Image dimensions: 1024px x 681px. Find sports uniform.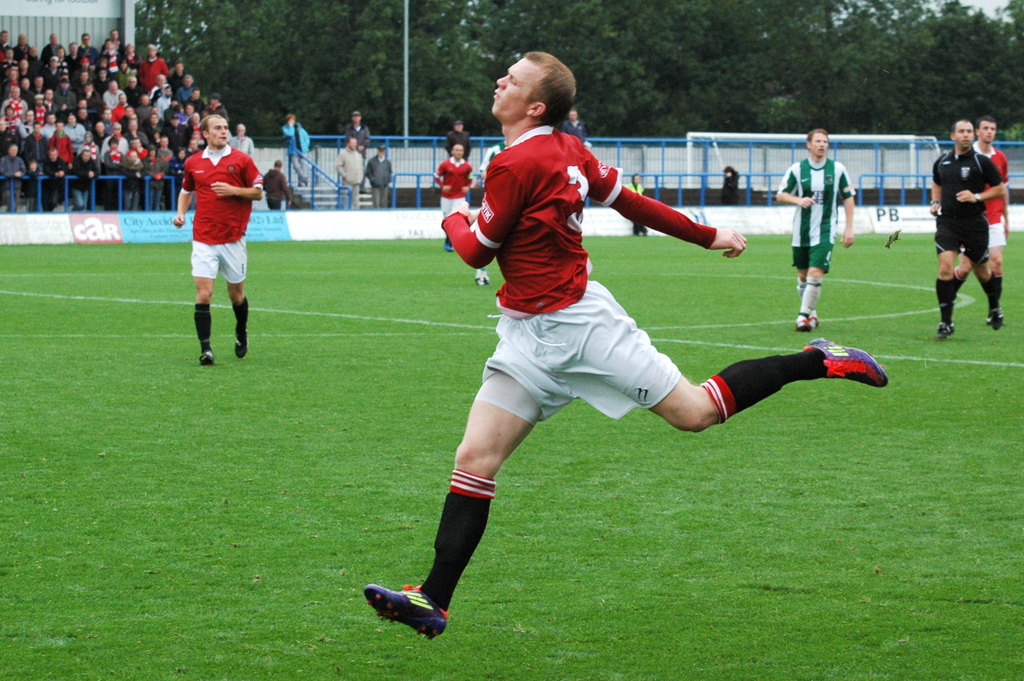
locate(336, 150, 370, 200).
